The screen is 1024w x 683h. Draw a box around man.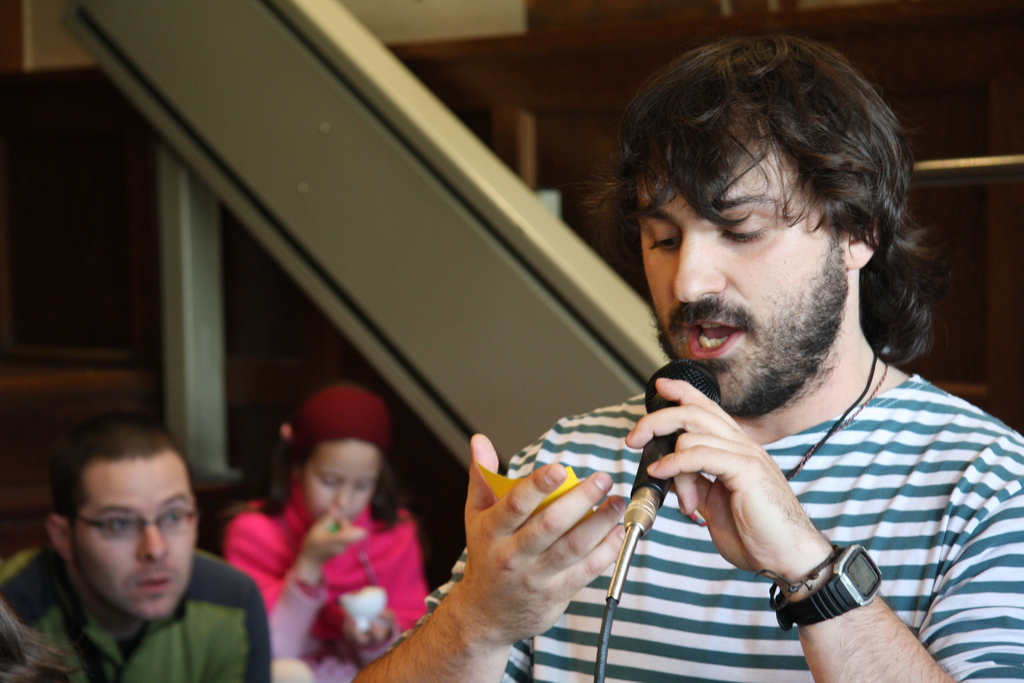
[left=0, top=416, right=268, bottom=682].
